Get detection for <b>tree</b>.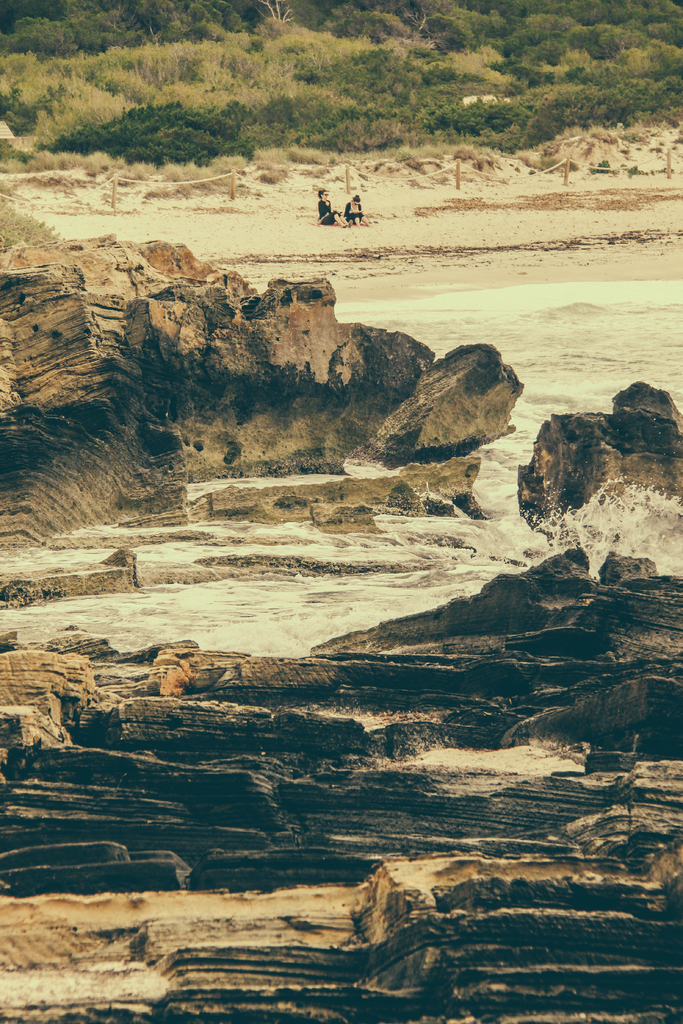
Detection: [7,17,82,57].
